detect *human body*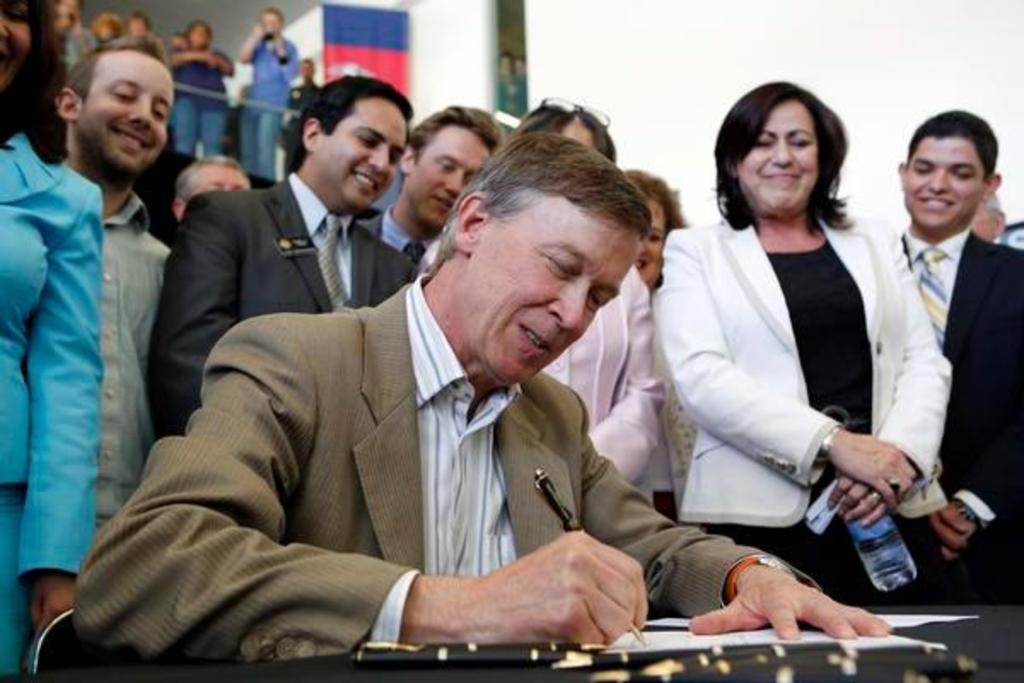
[903,229,1022,603]
